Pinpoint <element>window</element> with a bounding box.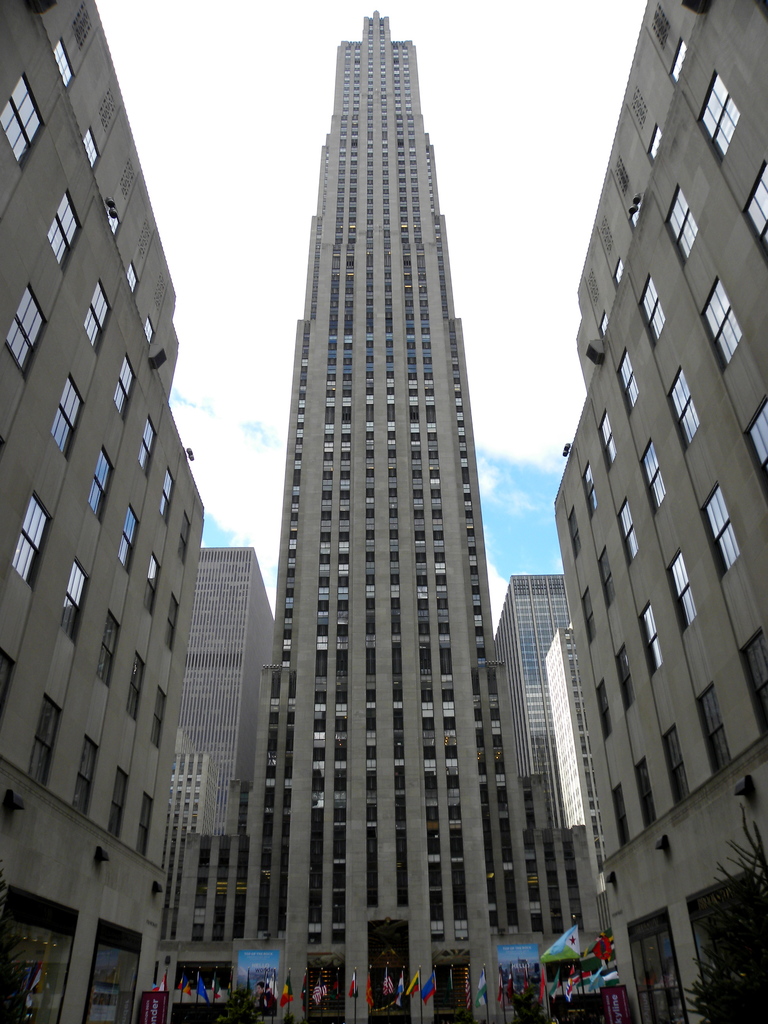
locate(584, 593, 596, 646).
